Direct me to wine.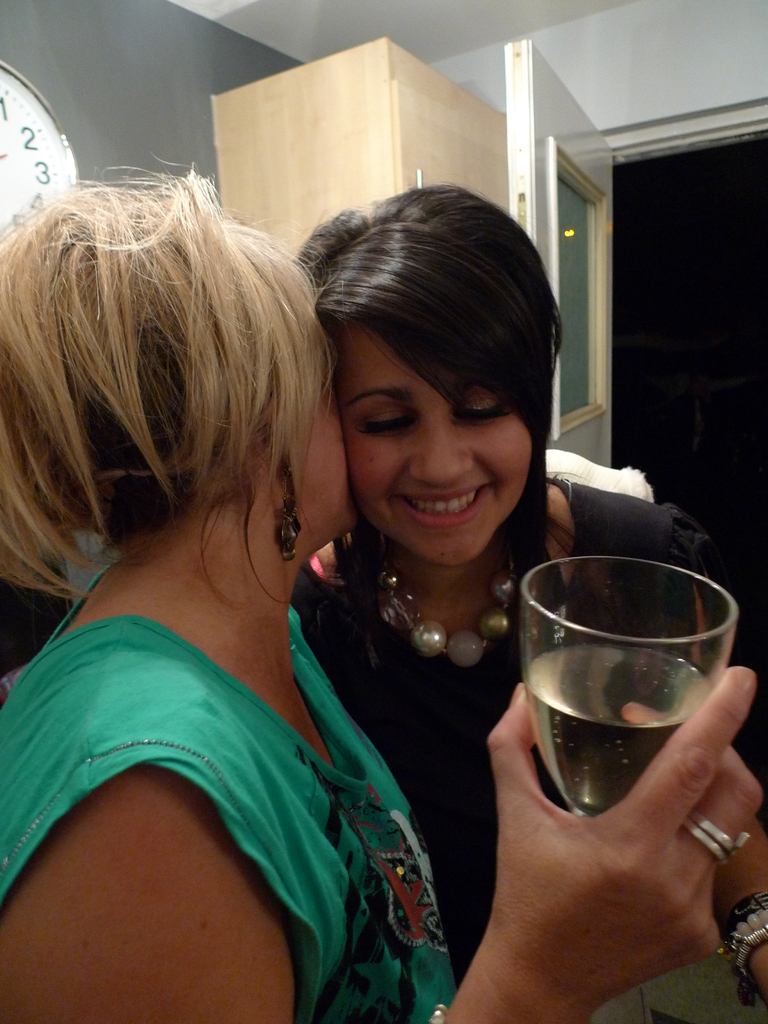
Direction: 513/554/733/865.
